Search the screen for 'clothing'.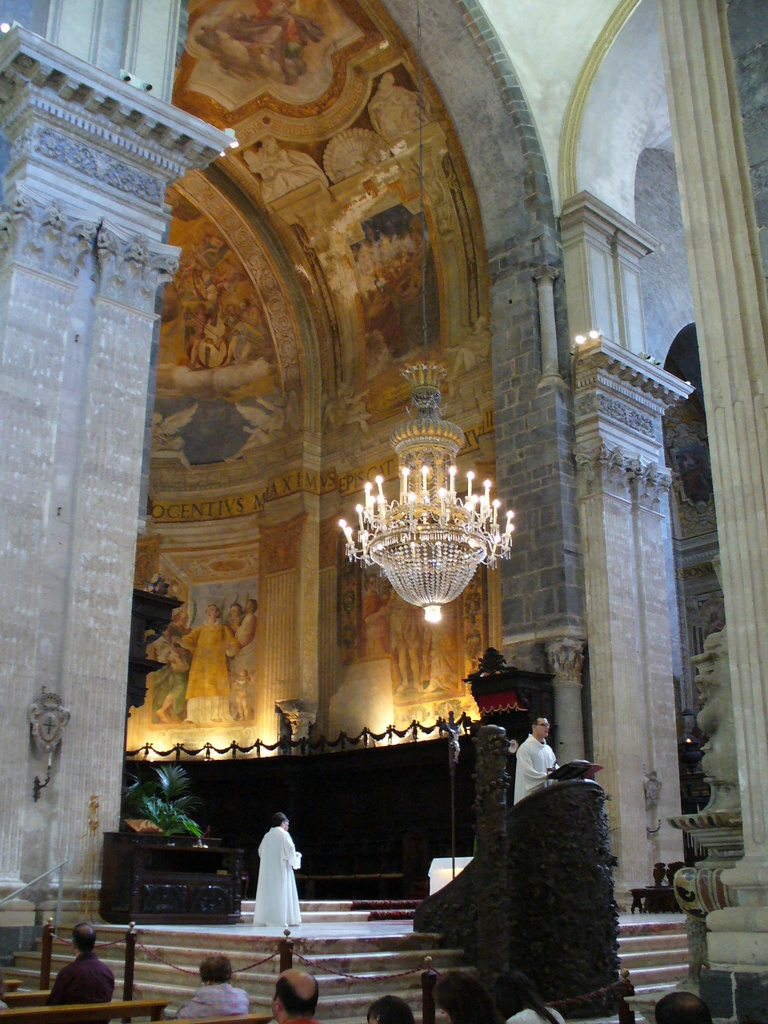
Found at box=[49, 952, 106, 1017].
